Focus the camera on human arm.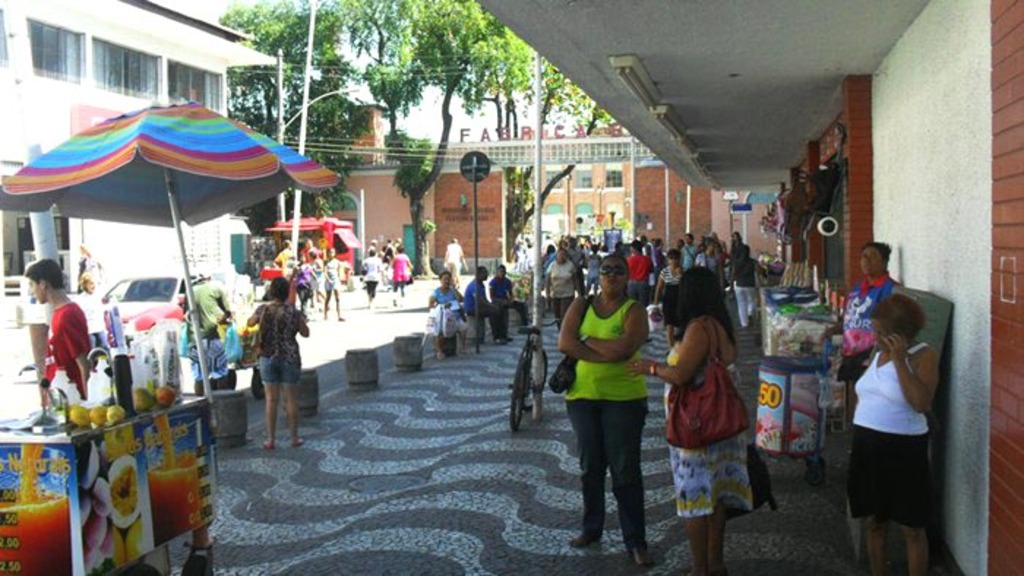
Focus region: (left=720, top=254, right=736, bottom=292).
